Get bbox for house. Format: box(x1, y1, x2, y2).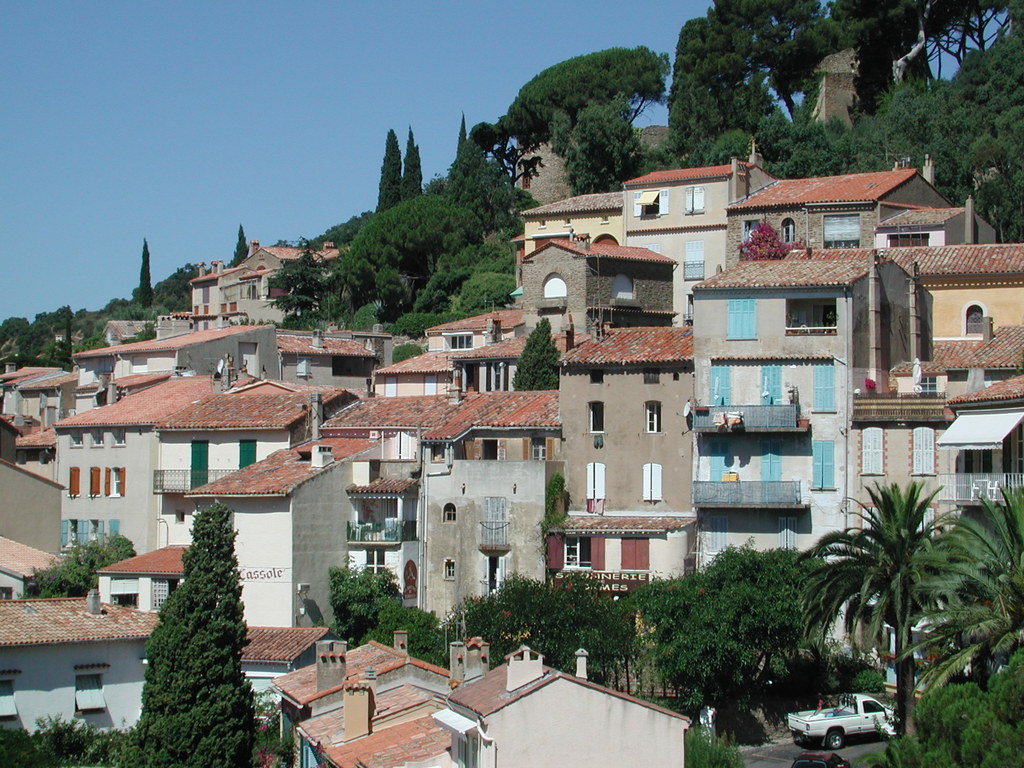
box(885, 322, 1023, 399).
